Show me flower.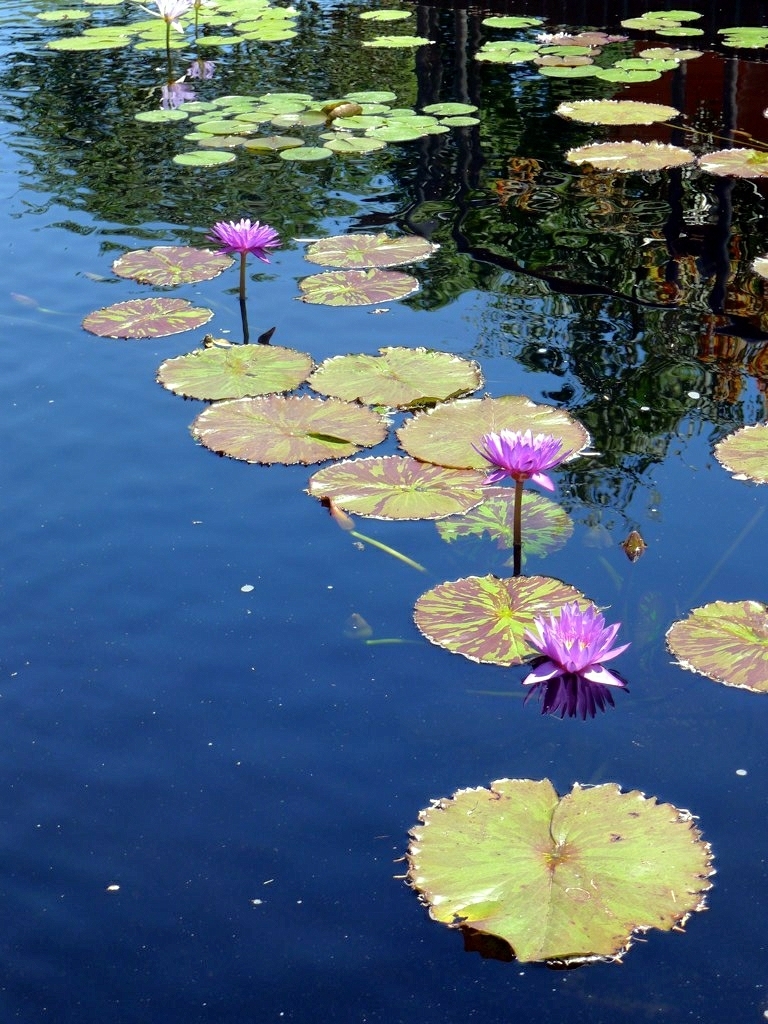
flower is here: (204, 213, 284, 263).
